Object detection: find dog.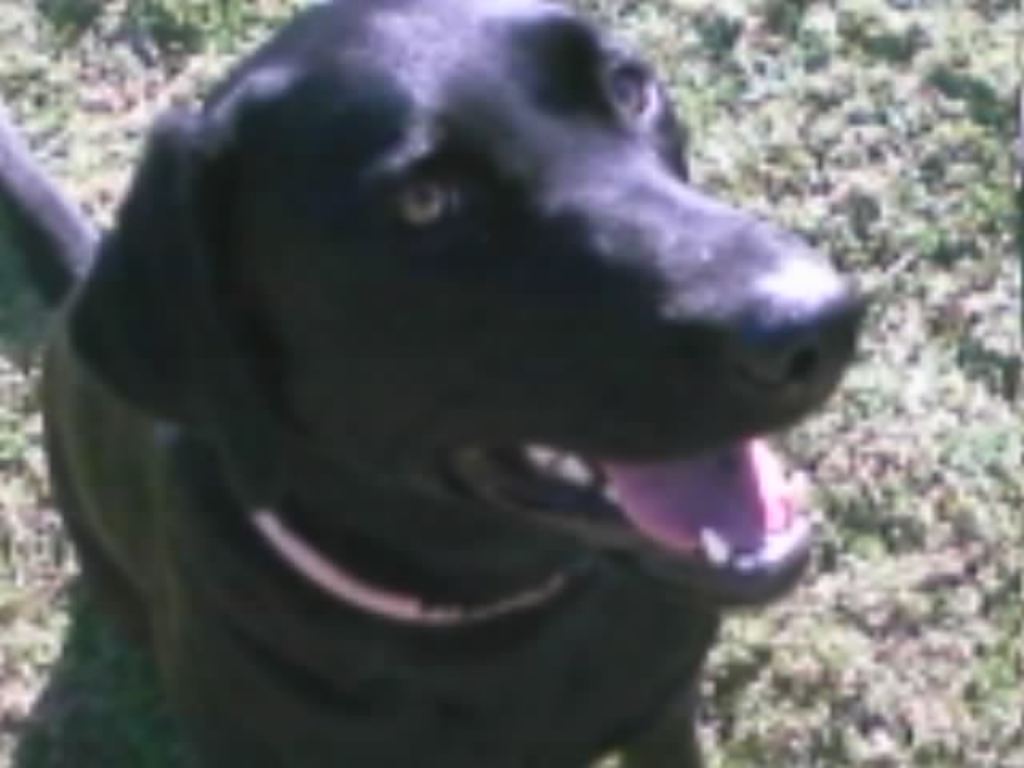
select_region(0, 0, 870, 766).
